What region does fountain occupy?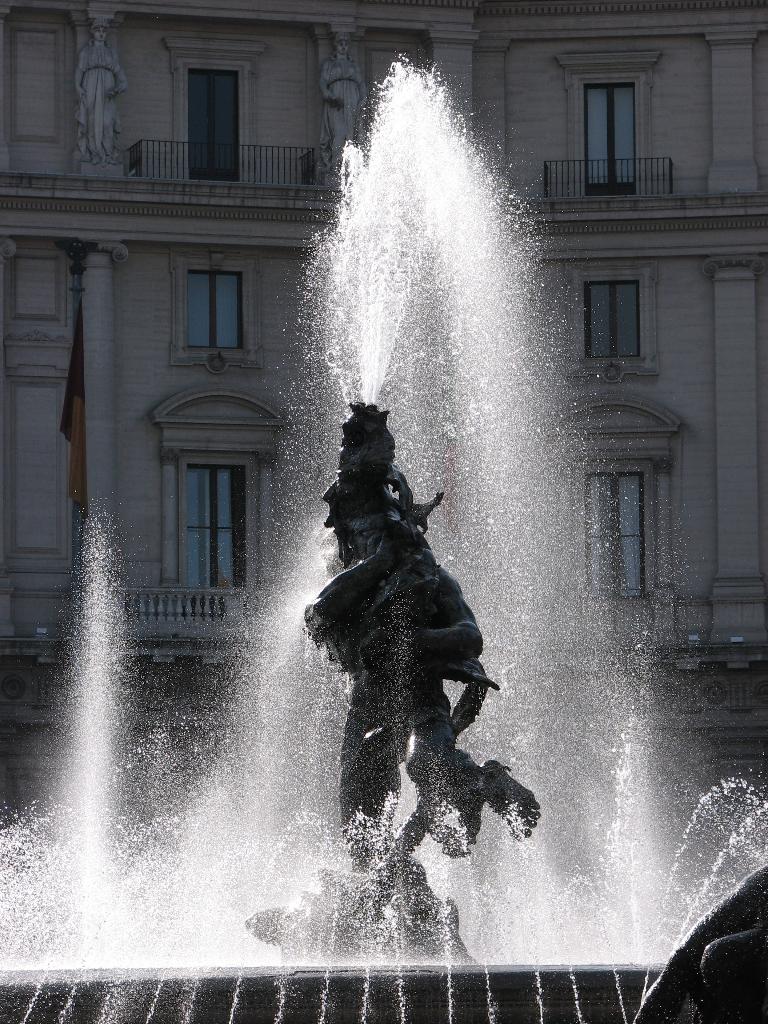
{"left": 81, "top": 17, "right": 756, "bottom": 936}.
